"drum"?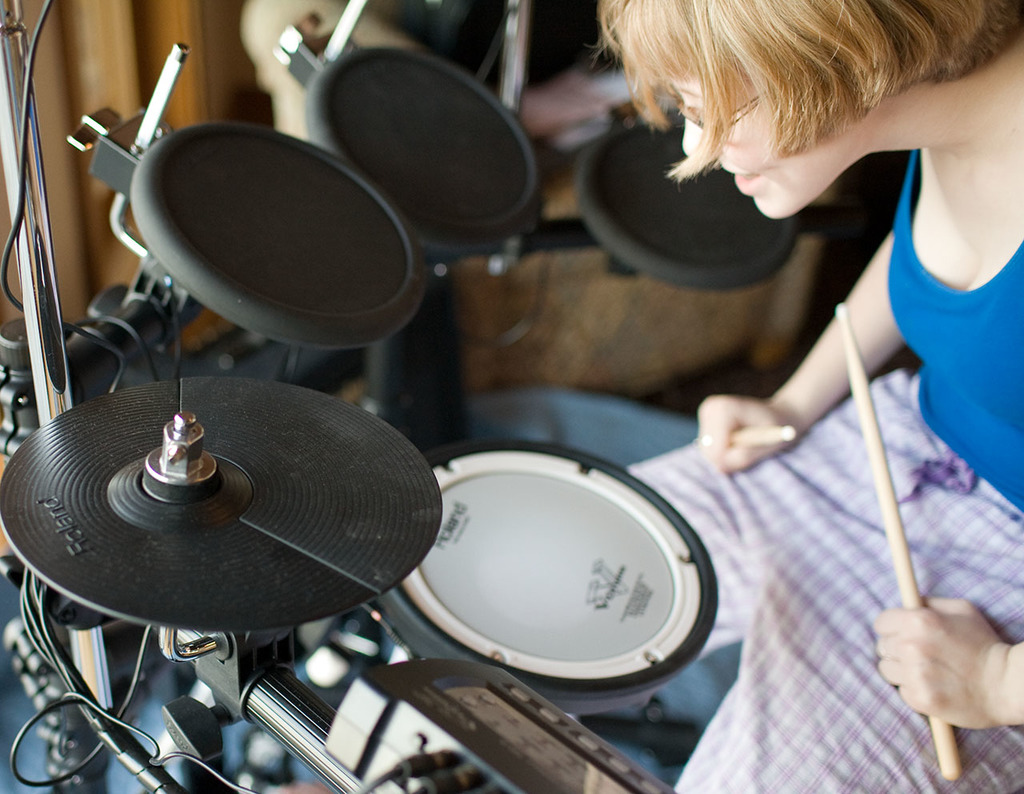
<region>578, 122, 796, 294</region>
